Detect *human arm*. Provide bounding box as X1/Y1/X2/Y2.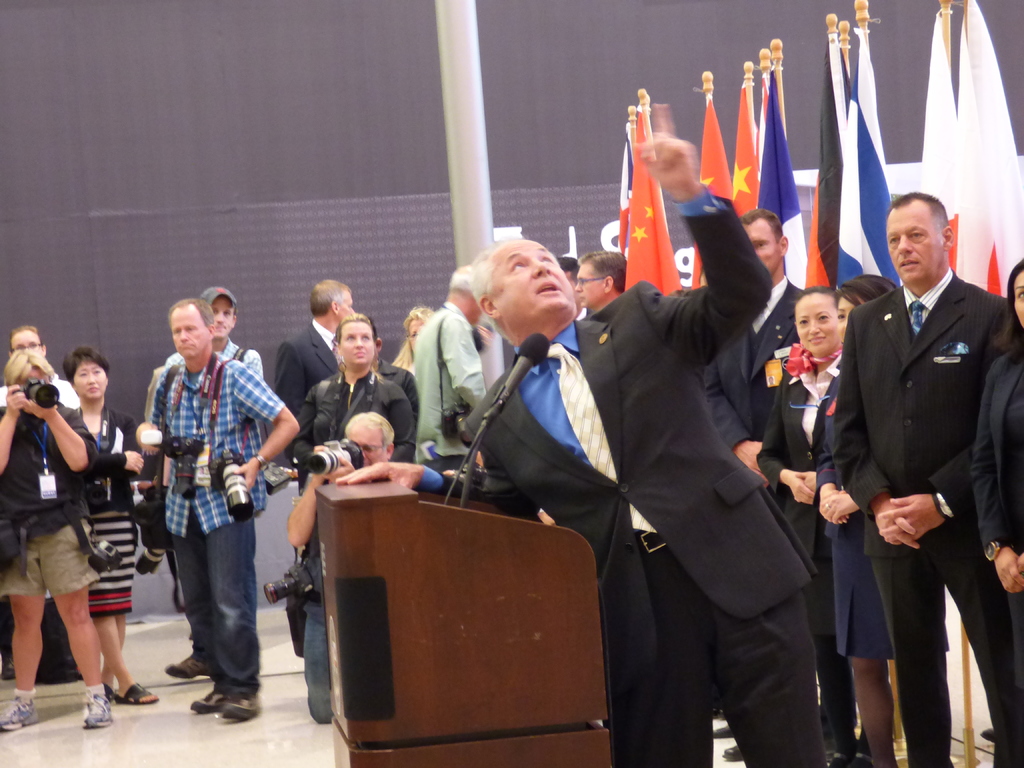
288/433/328/563.
